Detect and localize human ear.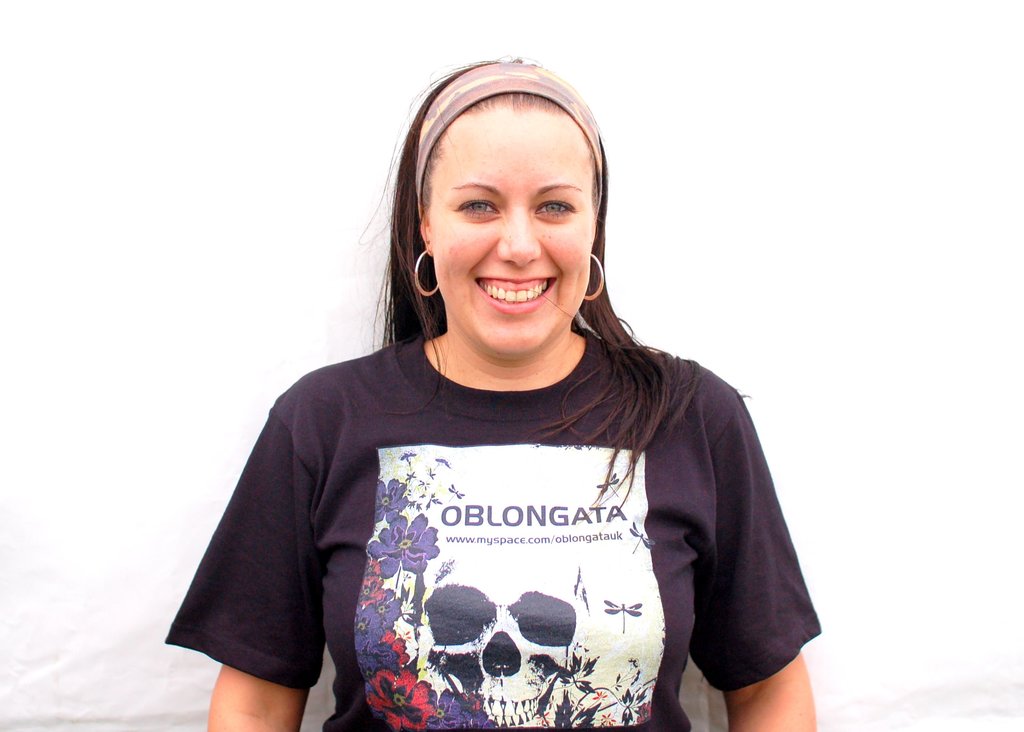
Localized at x1=420, y1=215, x2=432, y2=256.
